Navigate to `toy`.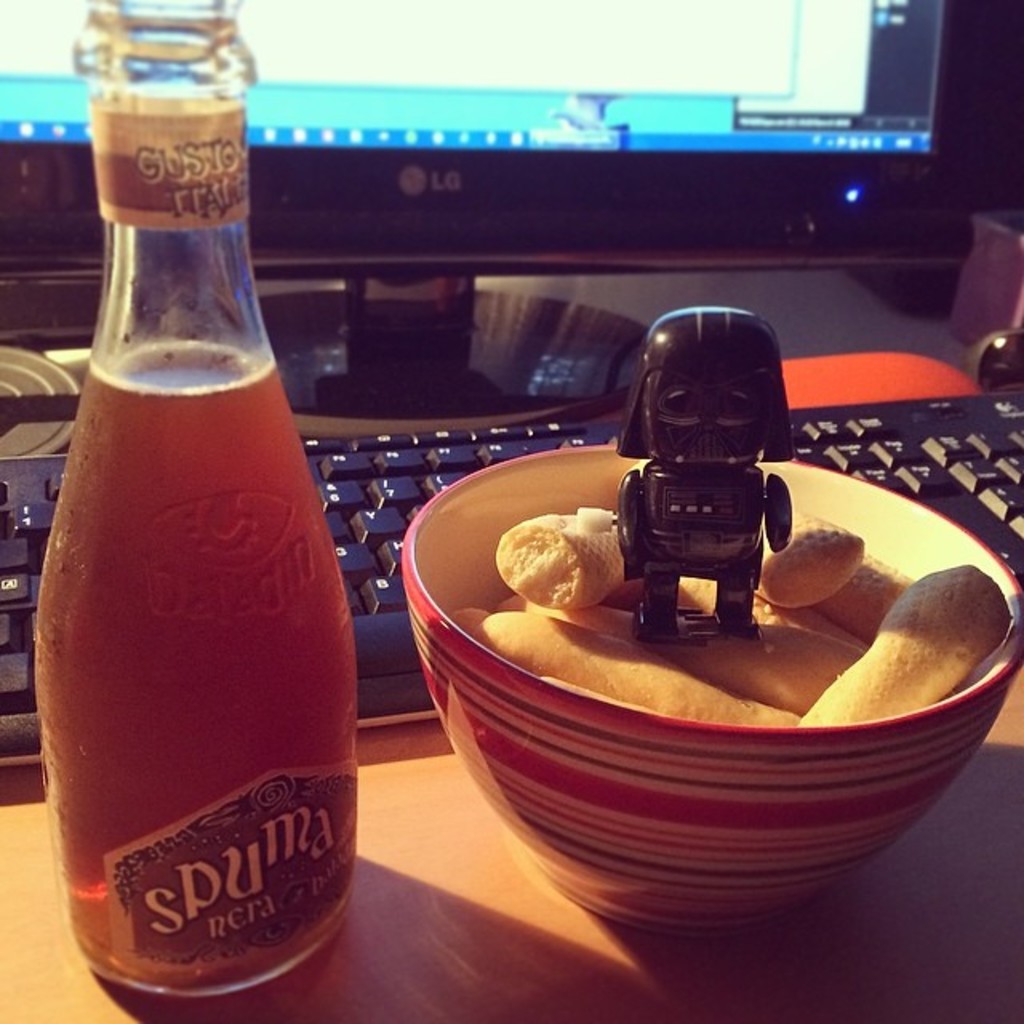
Navigation target: rect(597, 278, 814, 666).
